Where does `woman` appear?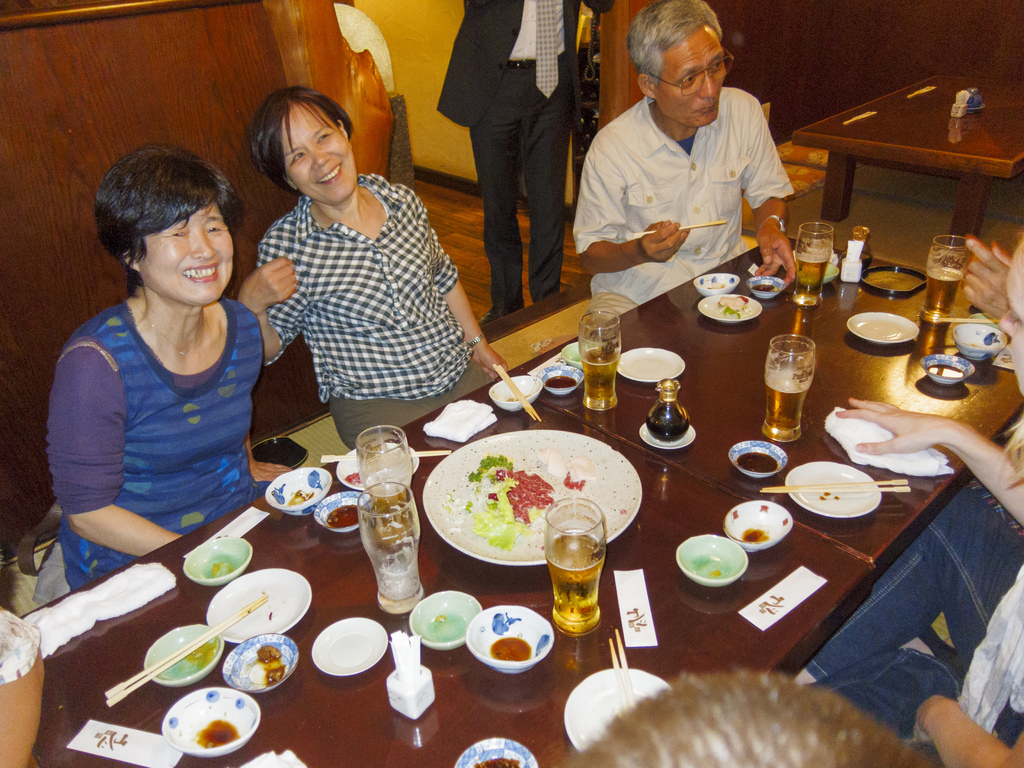
Appears at select_region(236, 88, 504, 448).
